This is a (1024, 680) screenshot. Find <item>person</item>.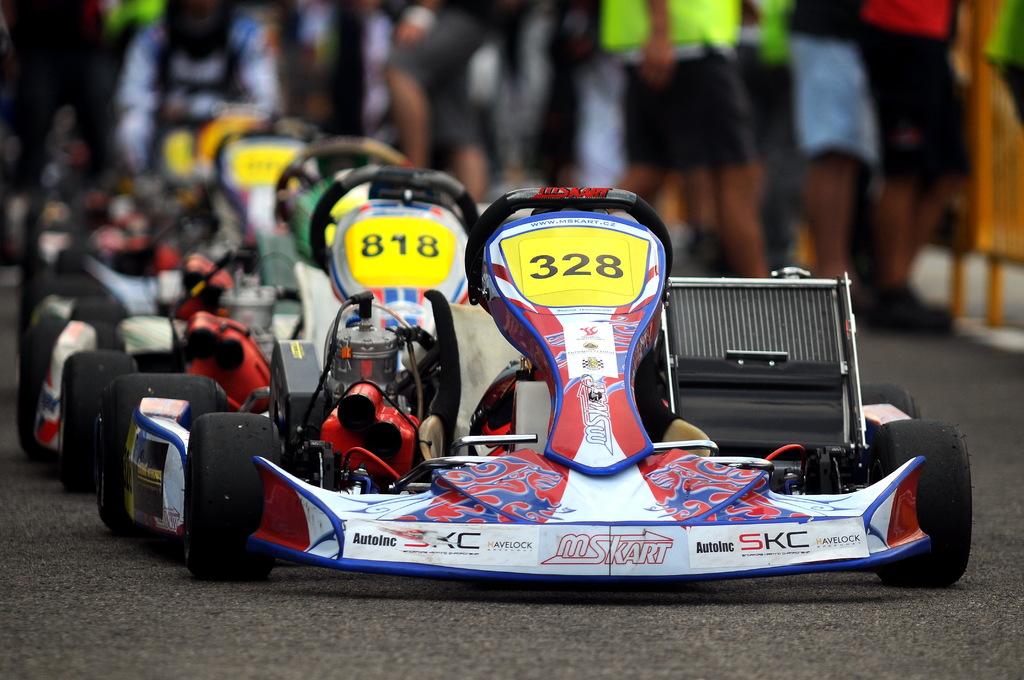
Bounding box: (875, 0, 972, 334).
